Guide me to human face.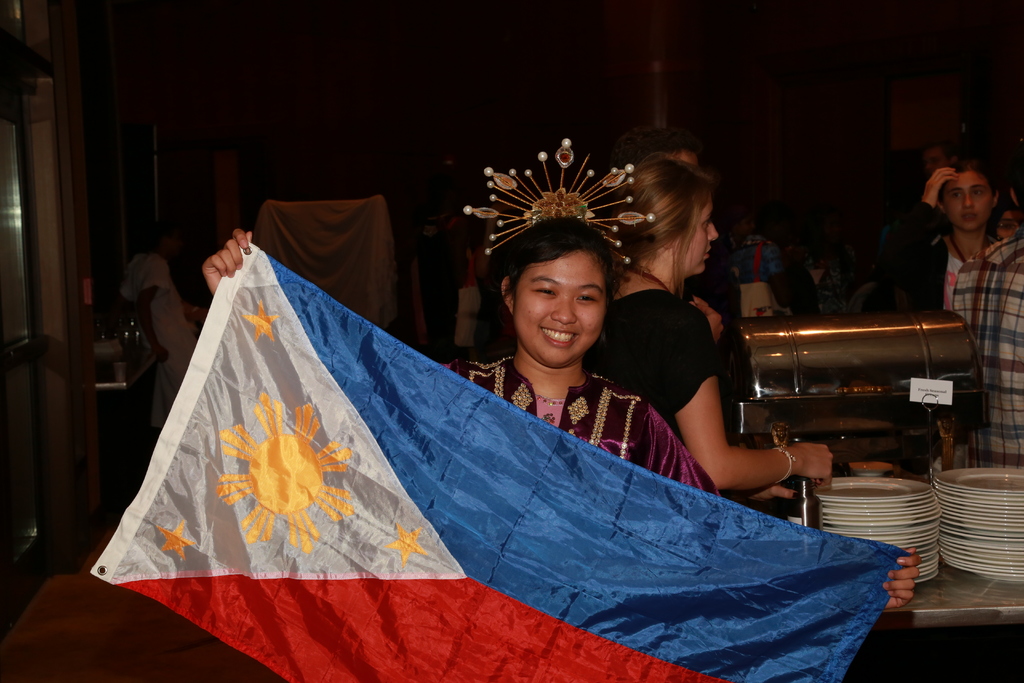
Guidance: rect(941, 165, 991, 233).
